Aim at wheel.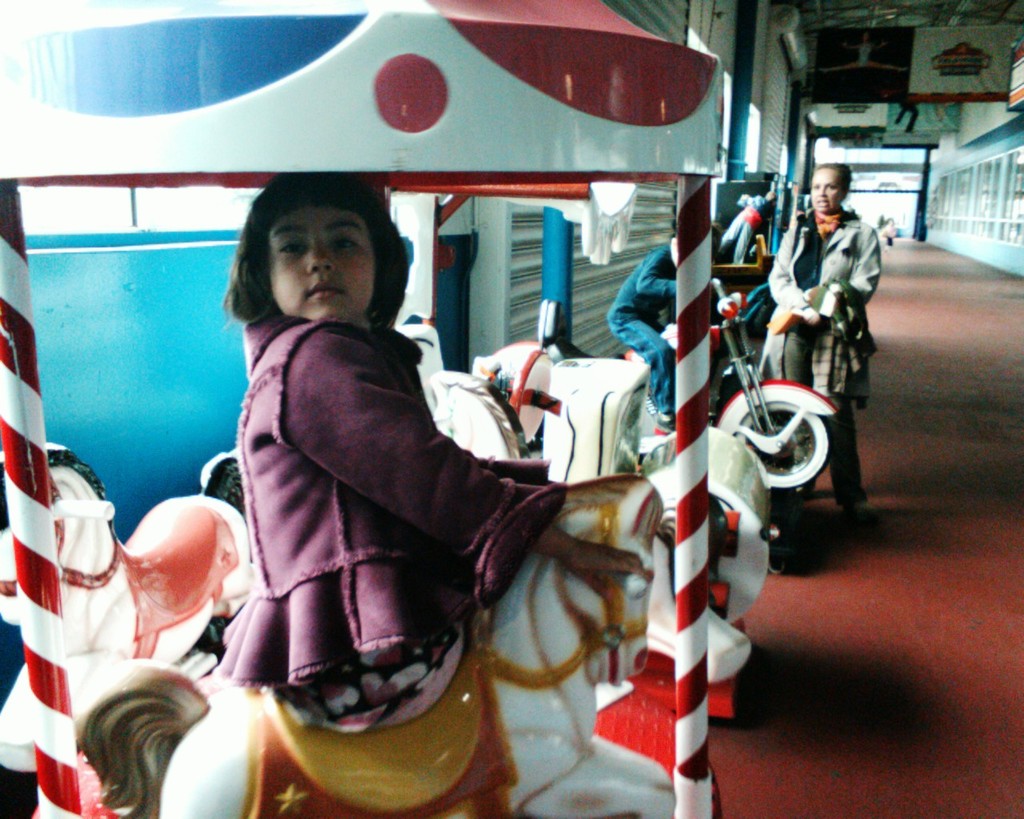
Aimed at [x1=735, y1=399, x2=823, y2=483].
